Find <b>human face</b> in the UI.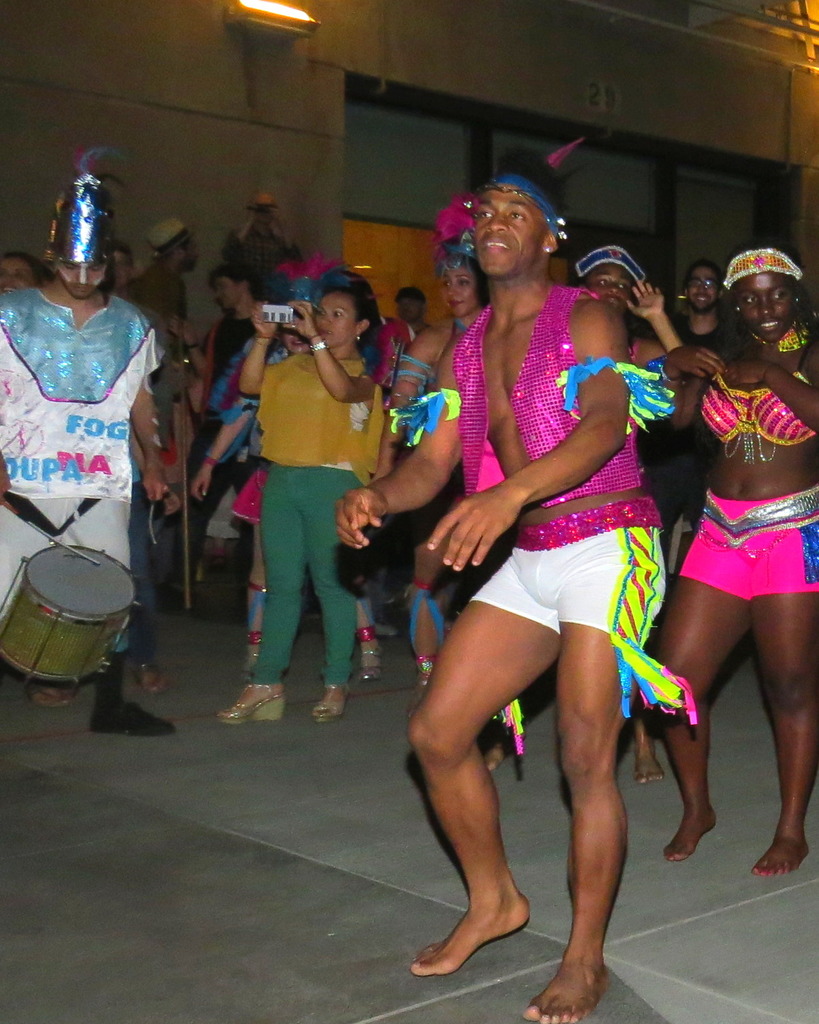
UI element at x1=685 y1=269 x2=726 y2=314.
